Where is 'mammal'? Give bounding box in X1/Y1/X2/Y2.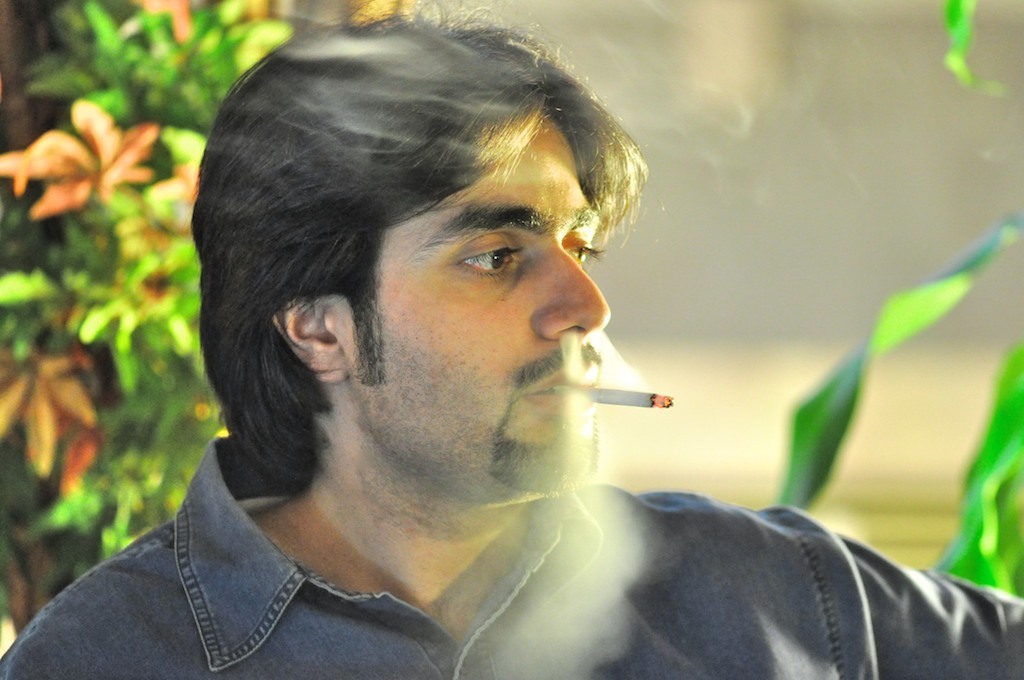
29/32/906/679.
